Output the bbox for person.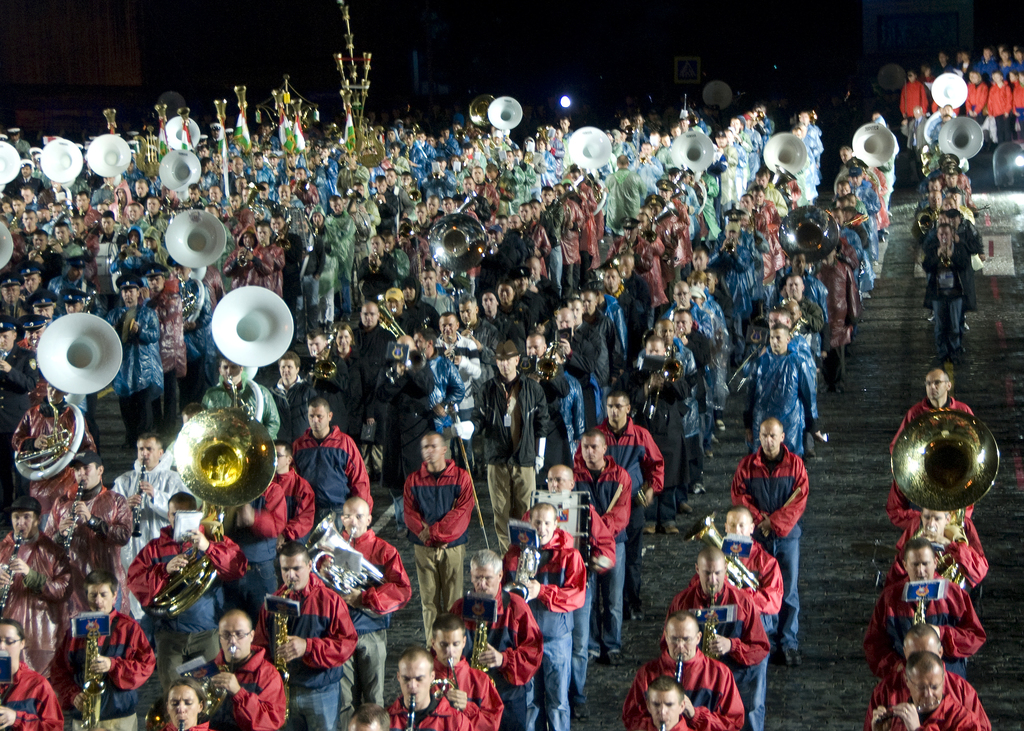
262 347 318 417.
